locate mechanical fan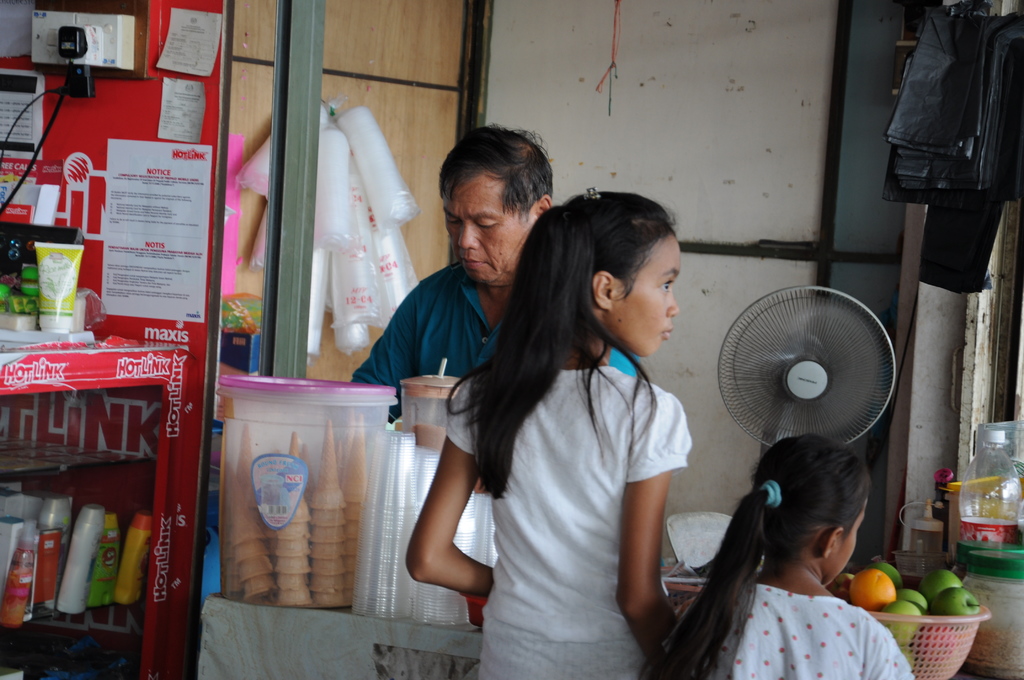
[left=723, top=282, right=898, bottom=456]
